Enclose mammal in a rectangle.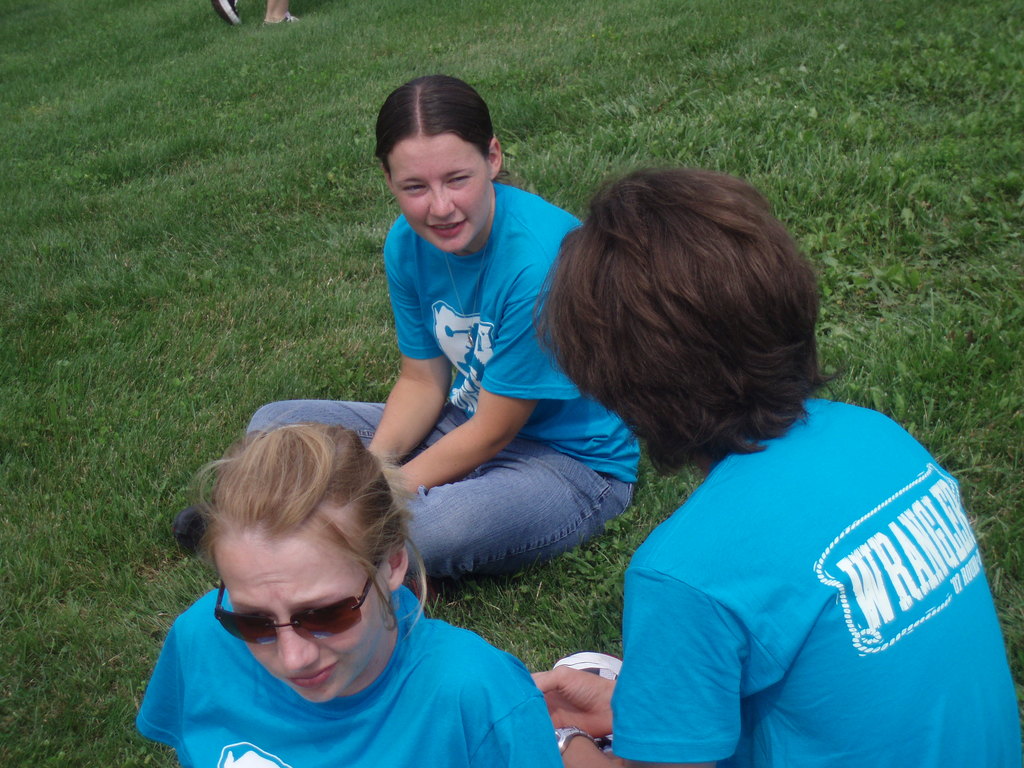
BBox(168, 73, 647, 586).
